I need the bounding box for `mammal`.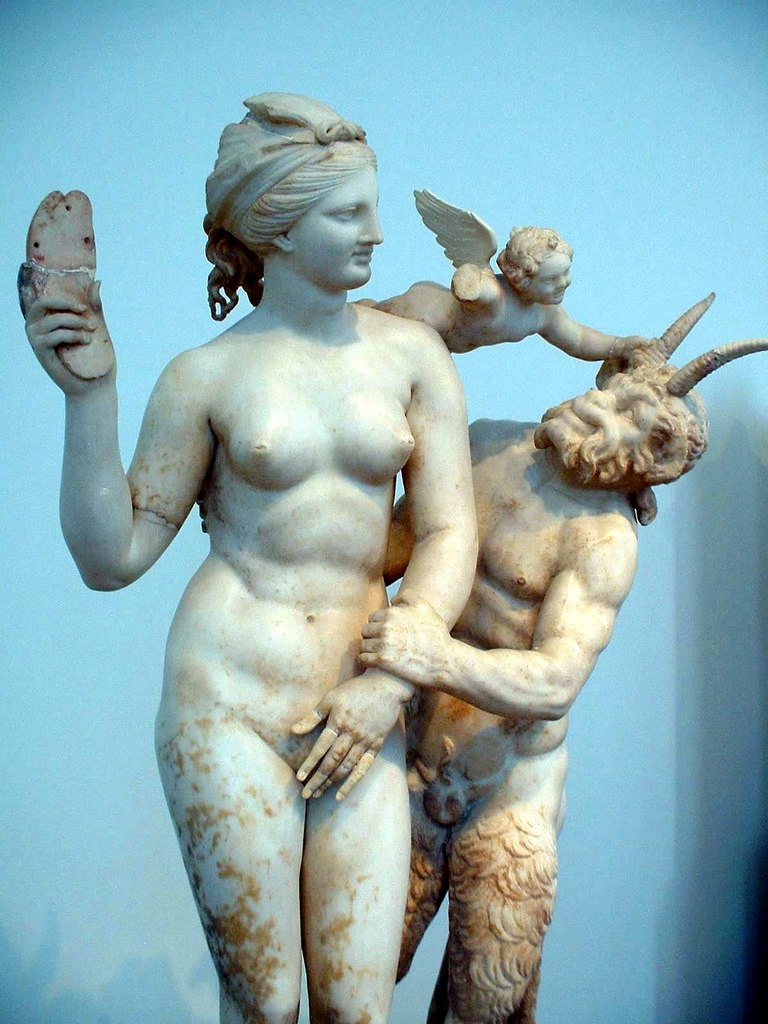
Here it is: l=17, t=92, r=480, b=1023.
